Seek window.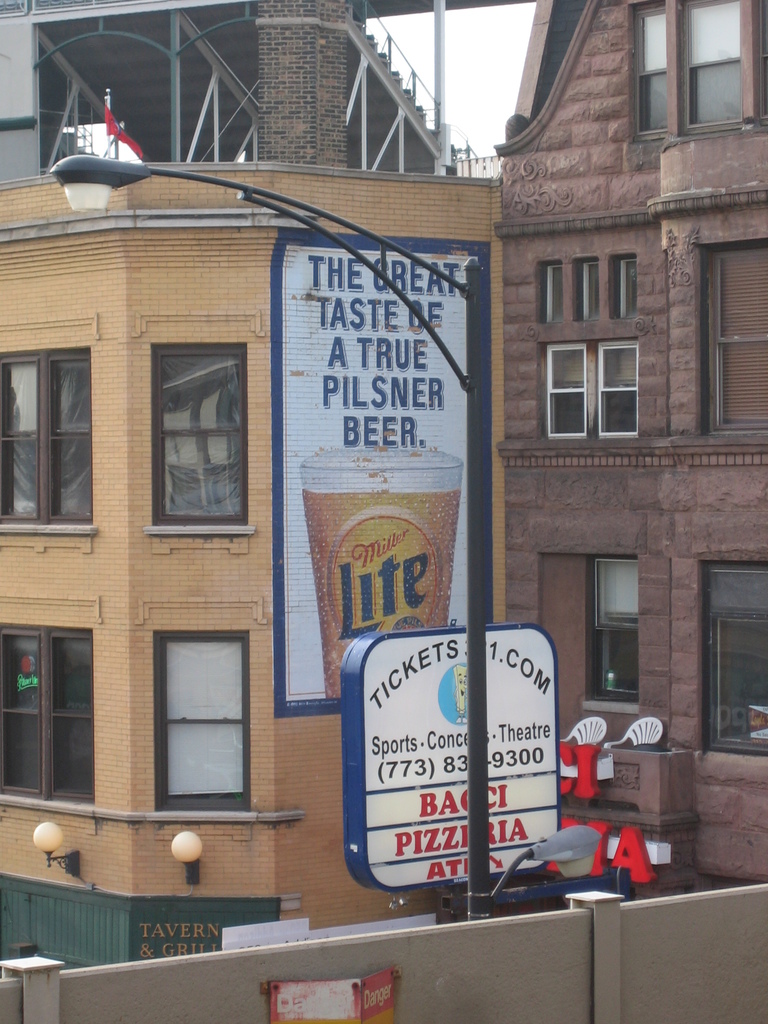
crop(694, 564, 767, 758).
